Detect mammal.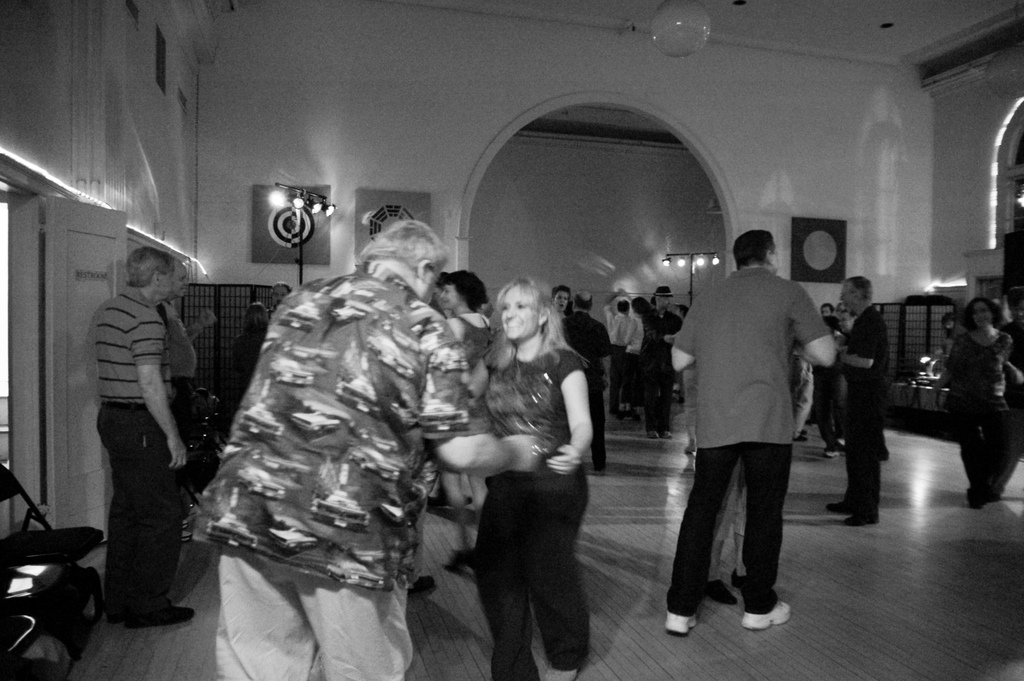
Detected at box=[673, 301, 685, 392].
